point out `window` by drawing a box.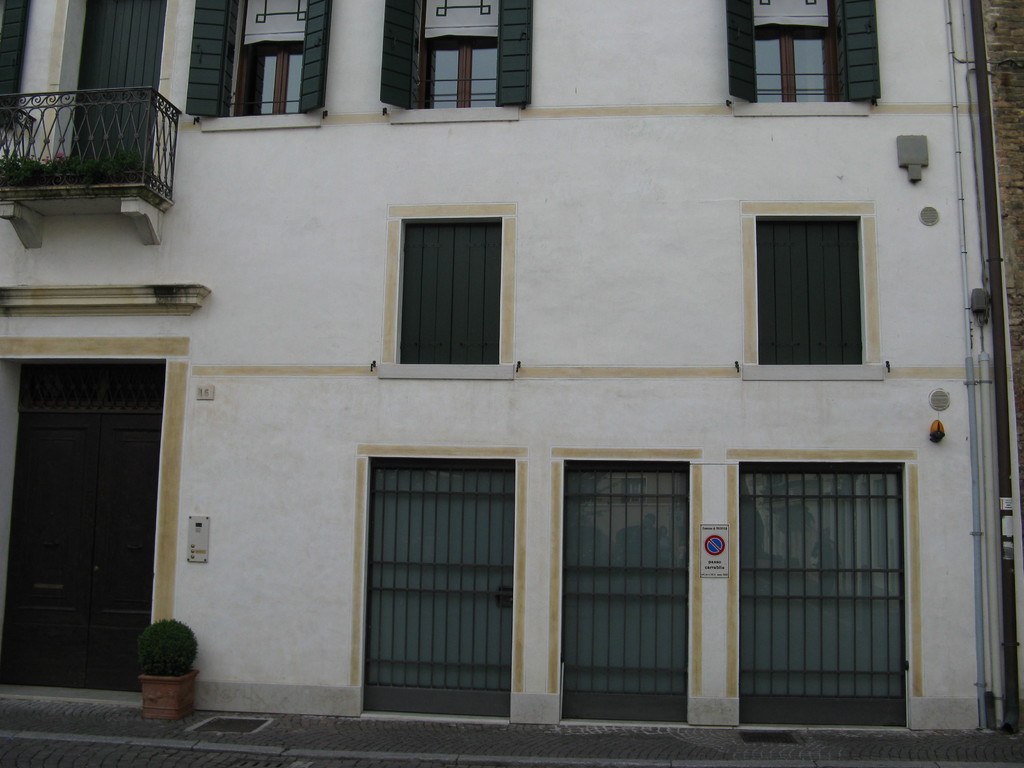
pyautogui.locateOnScreen(222, 0, 313, 108).
